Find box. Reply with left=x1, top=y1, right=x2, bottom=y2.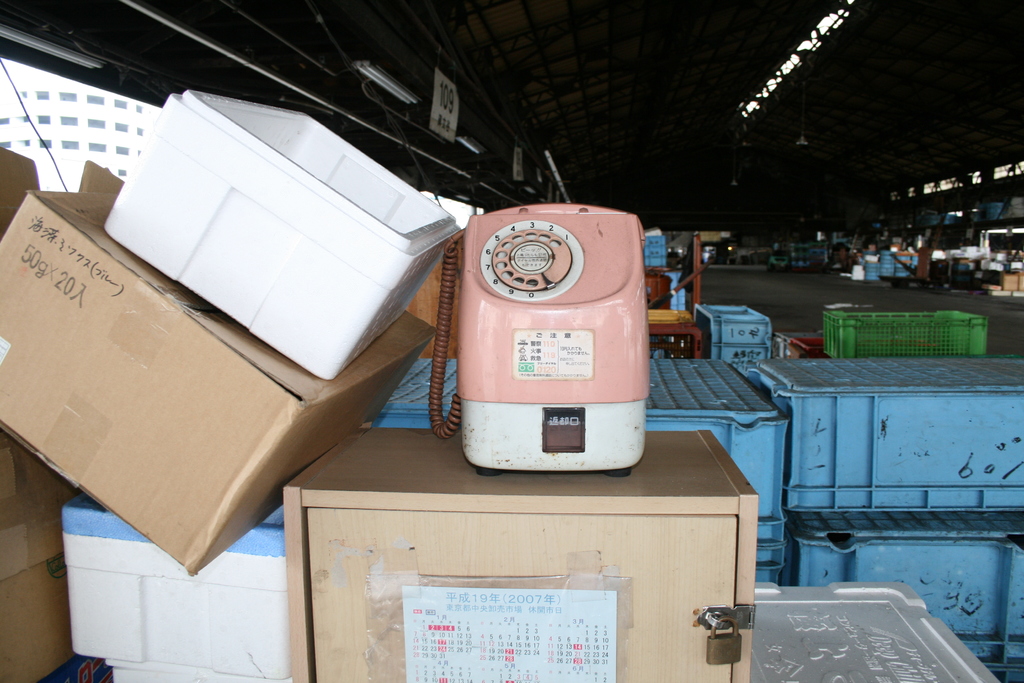
left=695, top=304, right=772, bottom=344.
